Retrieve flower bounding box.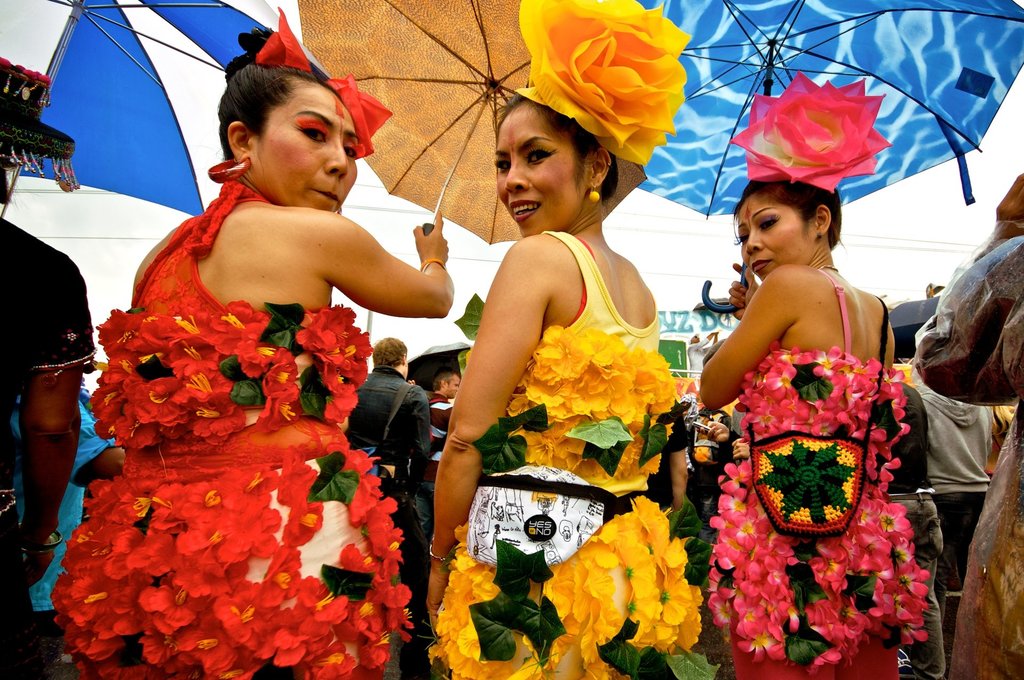
Bounding box: x1=730, y1=68, x2=888, y2=198.
